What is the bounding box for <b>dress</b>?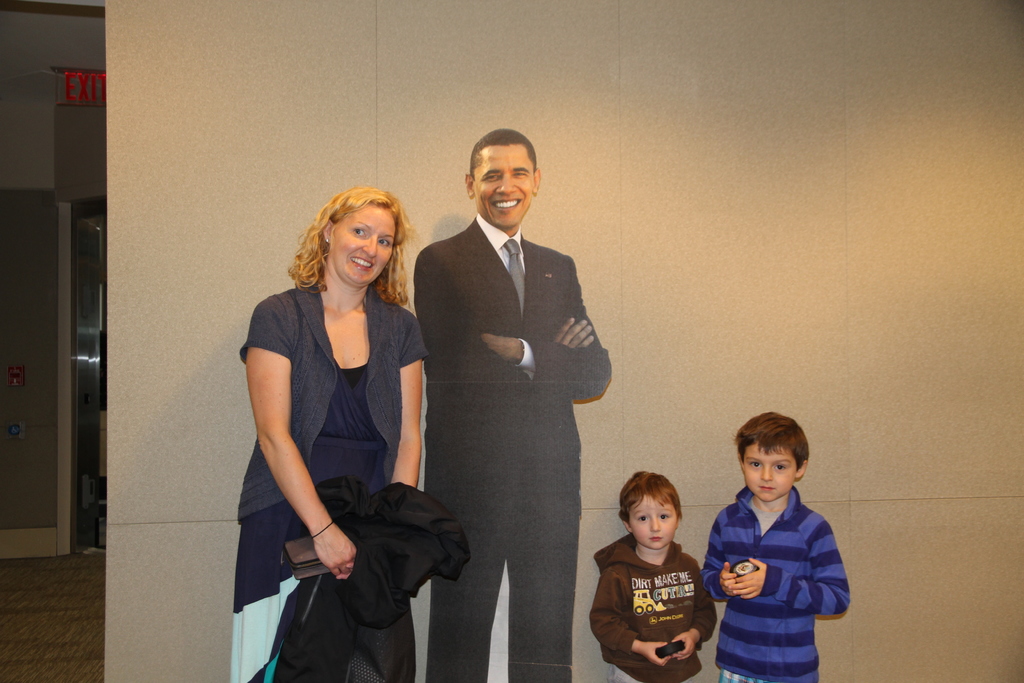
region(235, 361, 387, 682).
